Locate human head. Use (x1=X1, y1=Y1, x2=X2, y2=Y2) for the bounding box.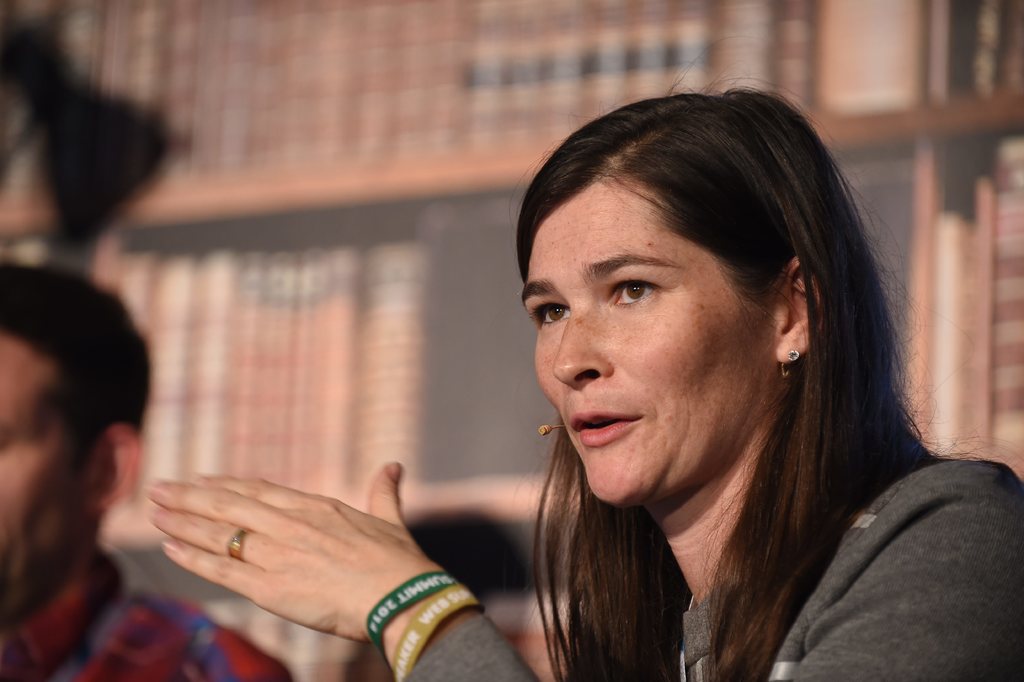
(x1=534, y1=91, x2=882, y2=456).
